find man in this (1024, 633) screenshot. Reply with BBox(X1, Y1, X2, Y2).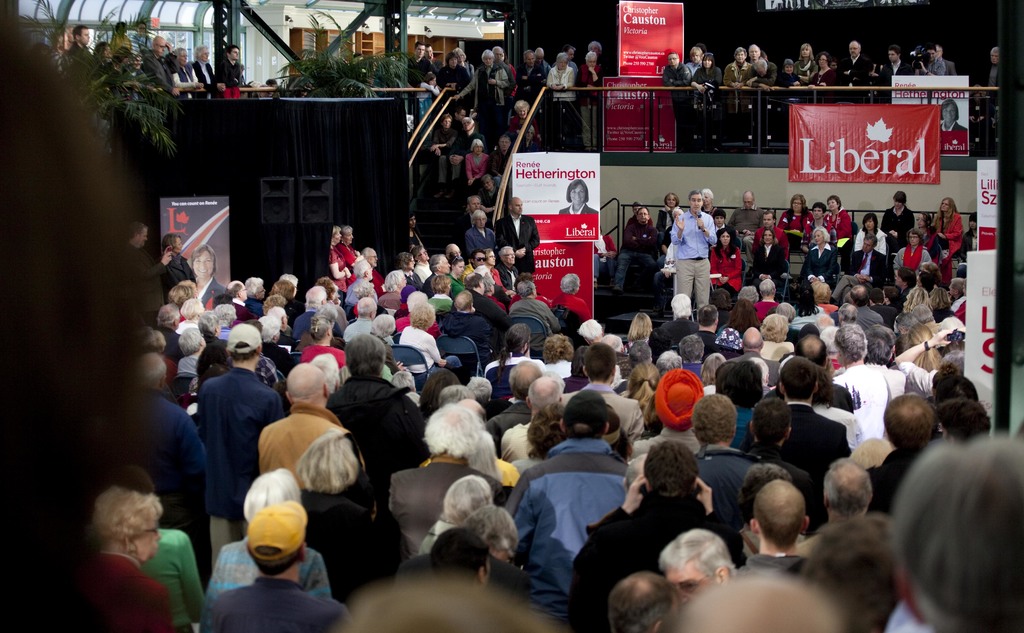
BBox(460, 251, 488, 284).
